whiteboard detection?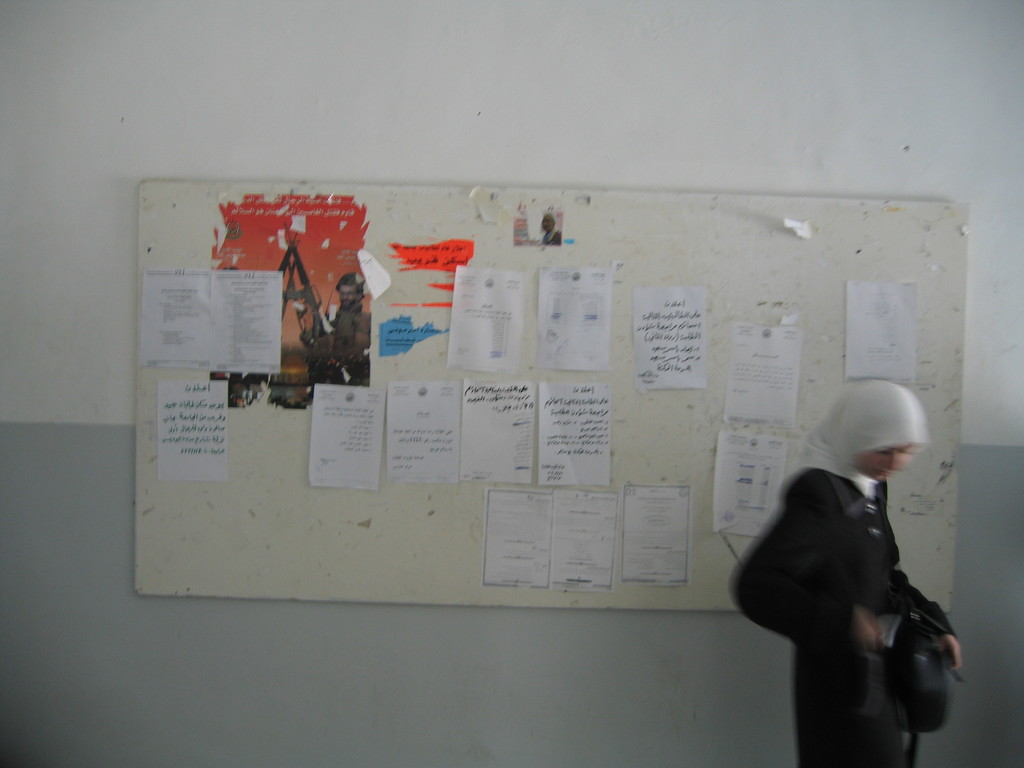
<bbox>131, 179, 966, 614</bbox>
